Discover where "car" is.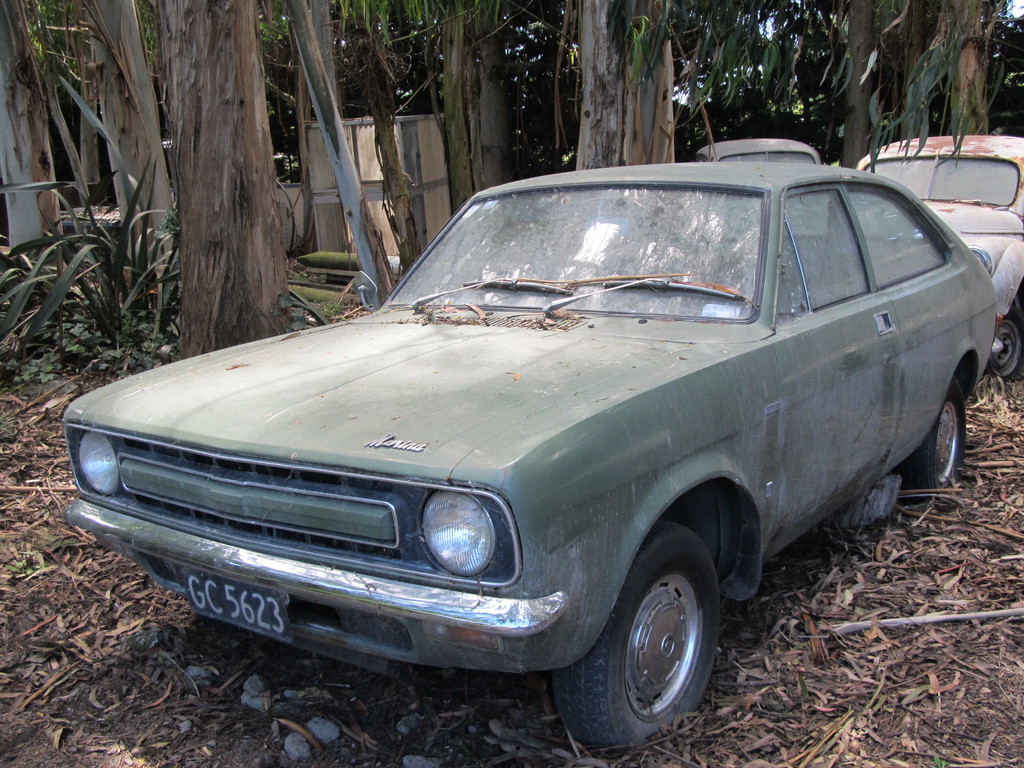
Discovered at <bbox>686, 134, 814, 161</bbox>.
